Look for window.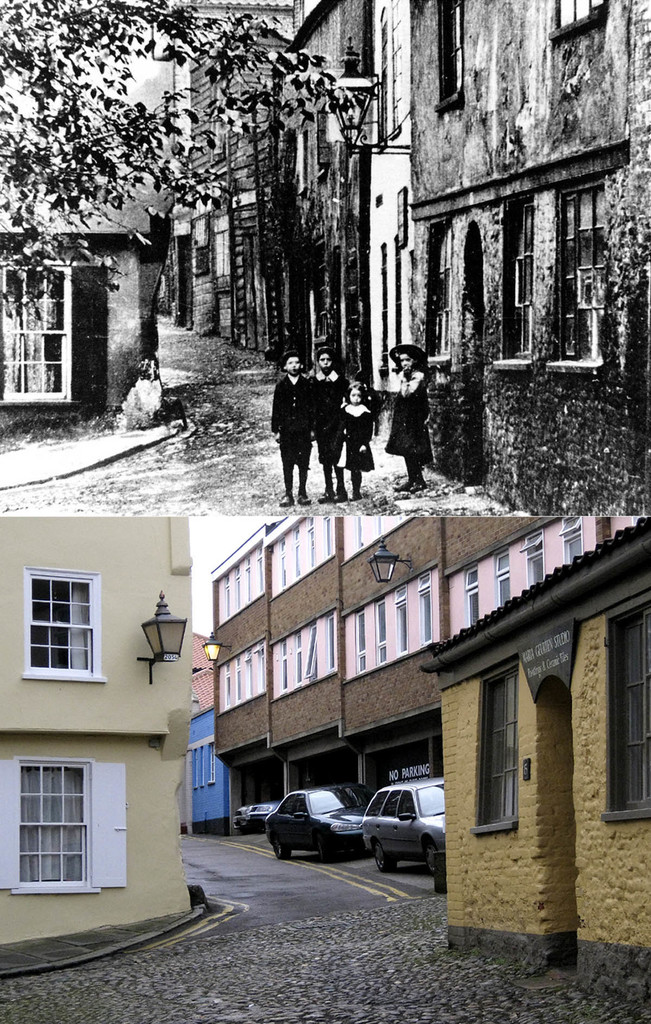
Found: select_region(418, 573, 433, 645).
